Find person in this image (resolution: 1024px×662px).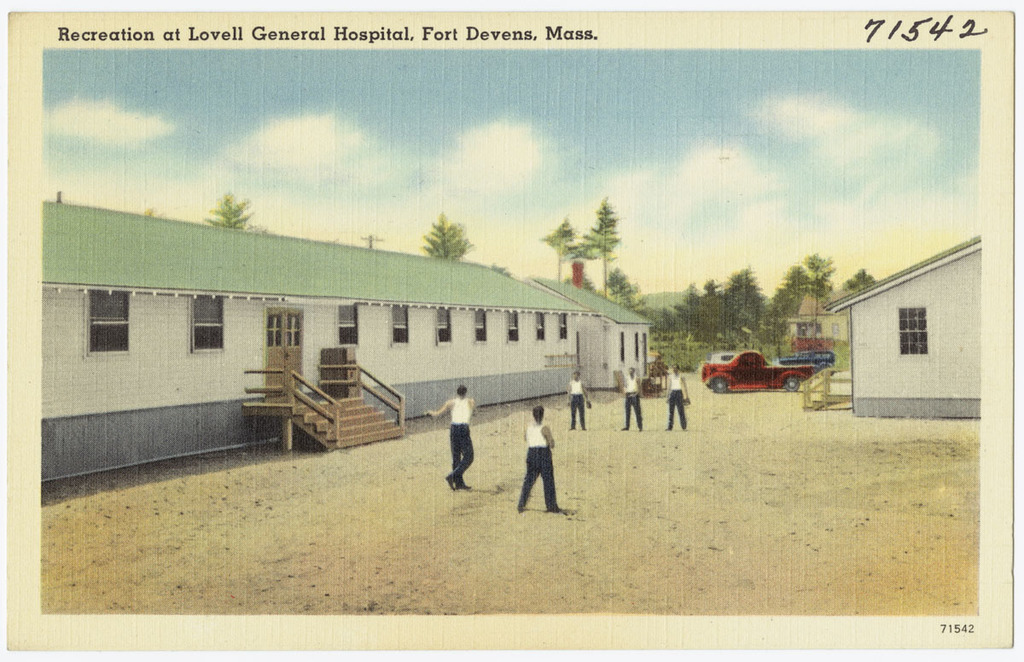
(517,408,555,511).
